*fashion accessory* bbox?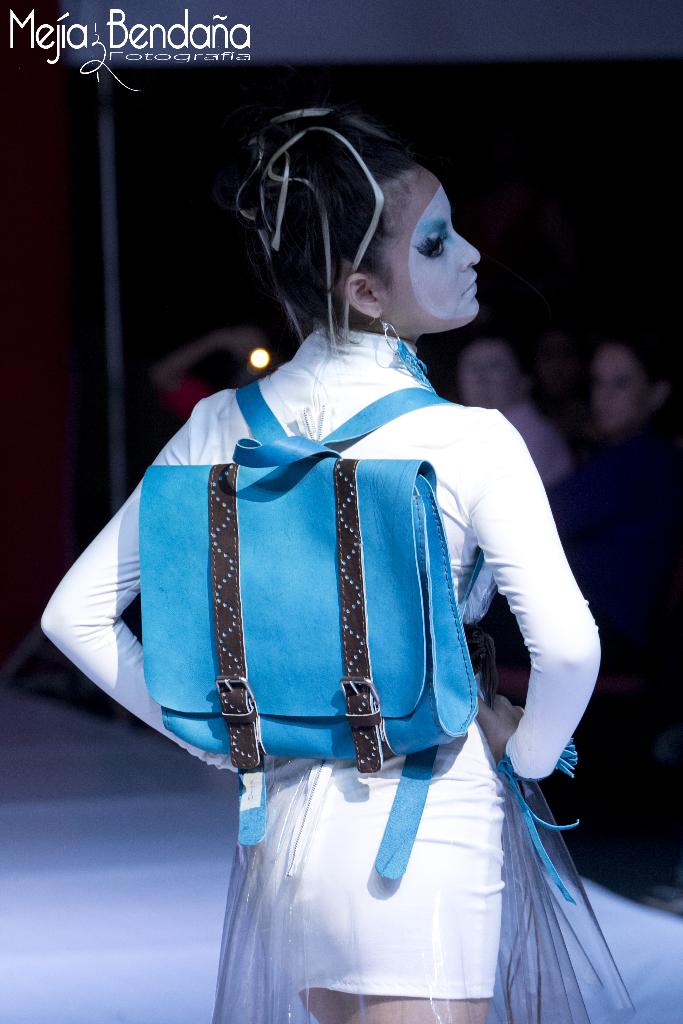
pyautogui.locateOnScreen(238, 108, 402, 365)
